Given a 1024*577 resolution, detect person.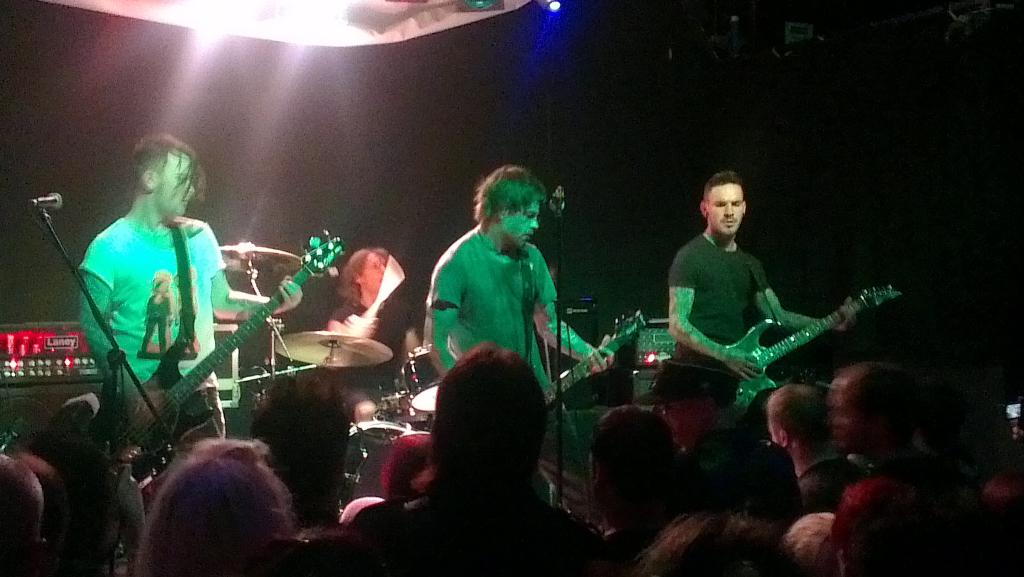
78, 115, 252, 473.
